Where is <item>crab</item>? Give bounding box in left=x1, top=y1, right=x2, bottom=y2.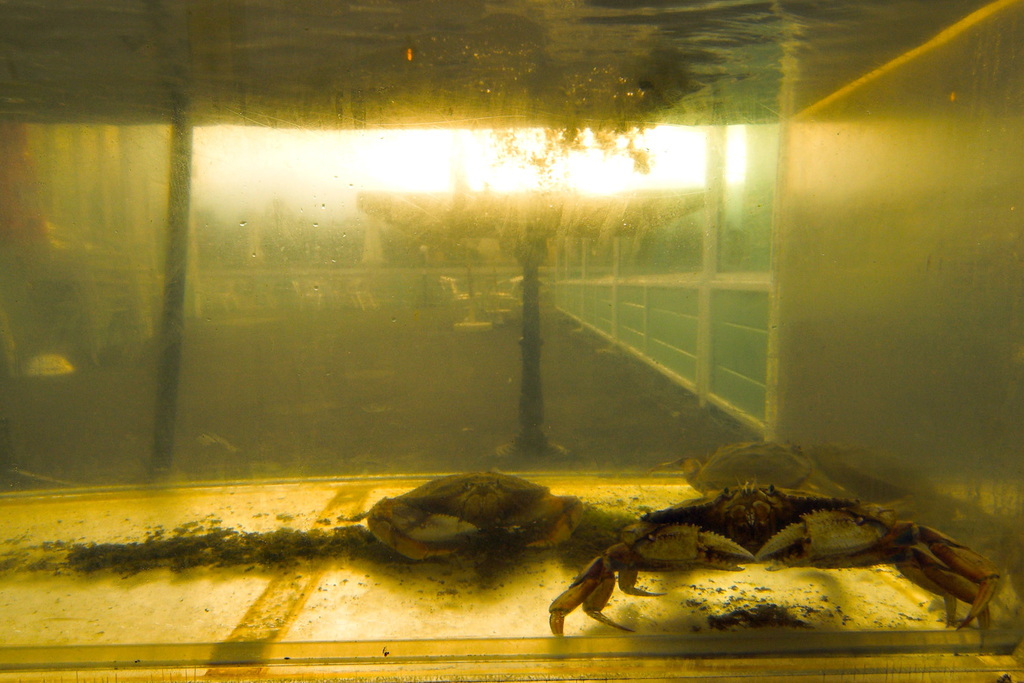
left=680, top=448, right=823, bottom=497.
